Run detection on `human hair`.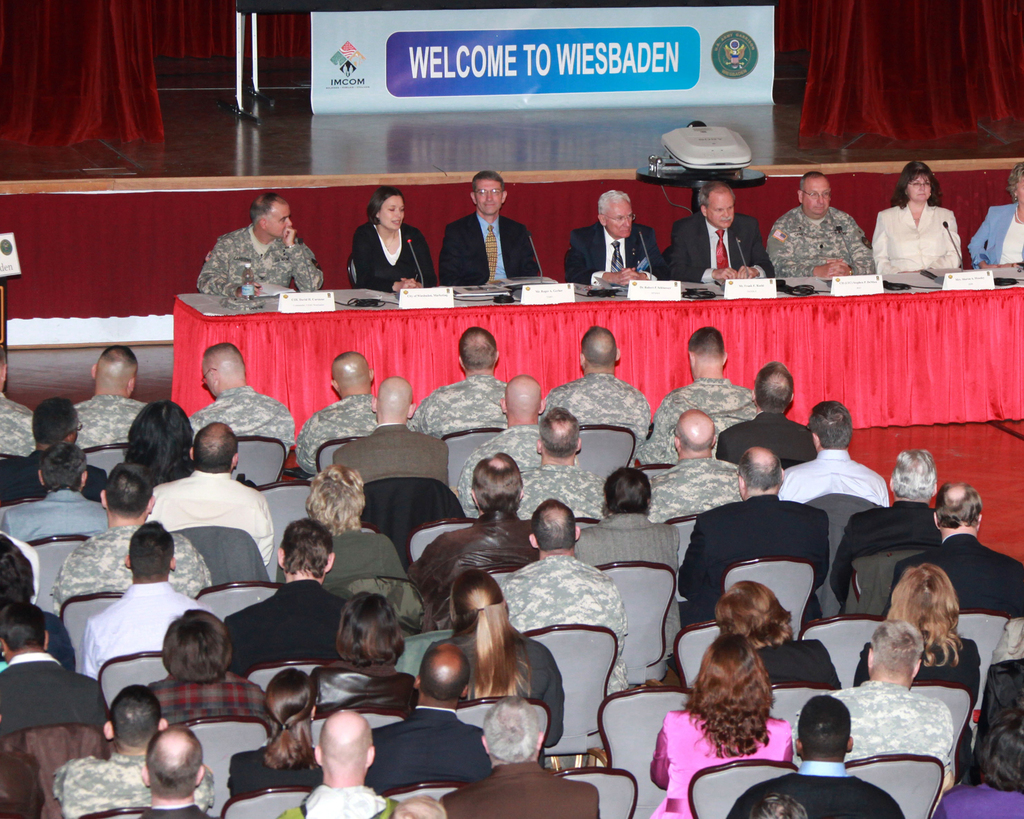
Result: crop(3, 535, 40, 614).
